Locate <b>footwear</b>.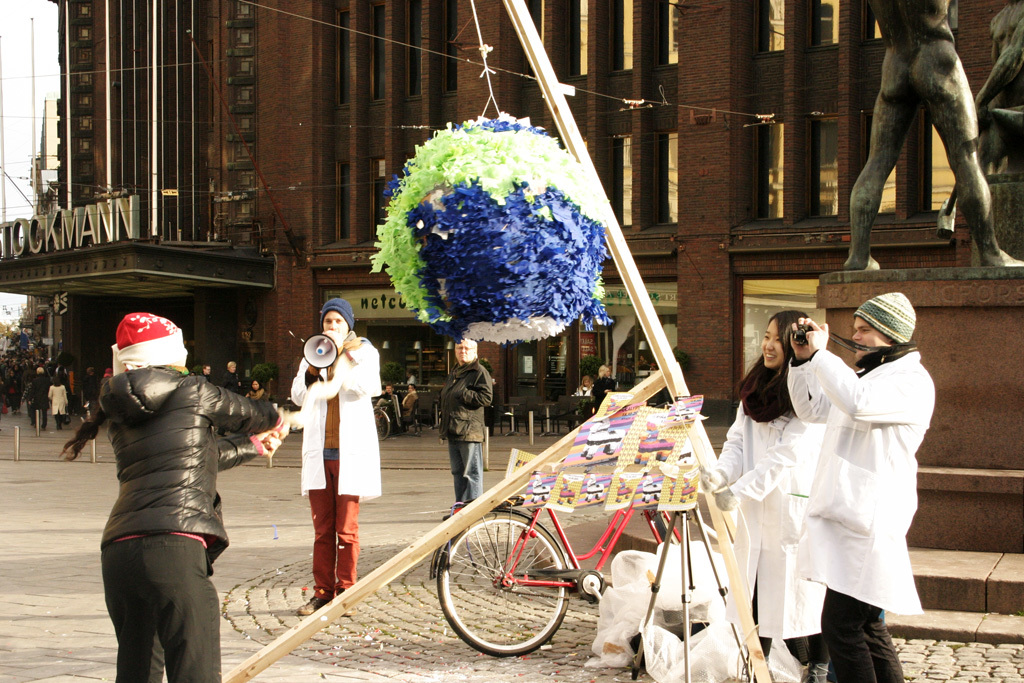
Bounding box: pyautogui.locateOnScreen(344, 608, 358, 620).
